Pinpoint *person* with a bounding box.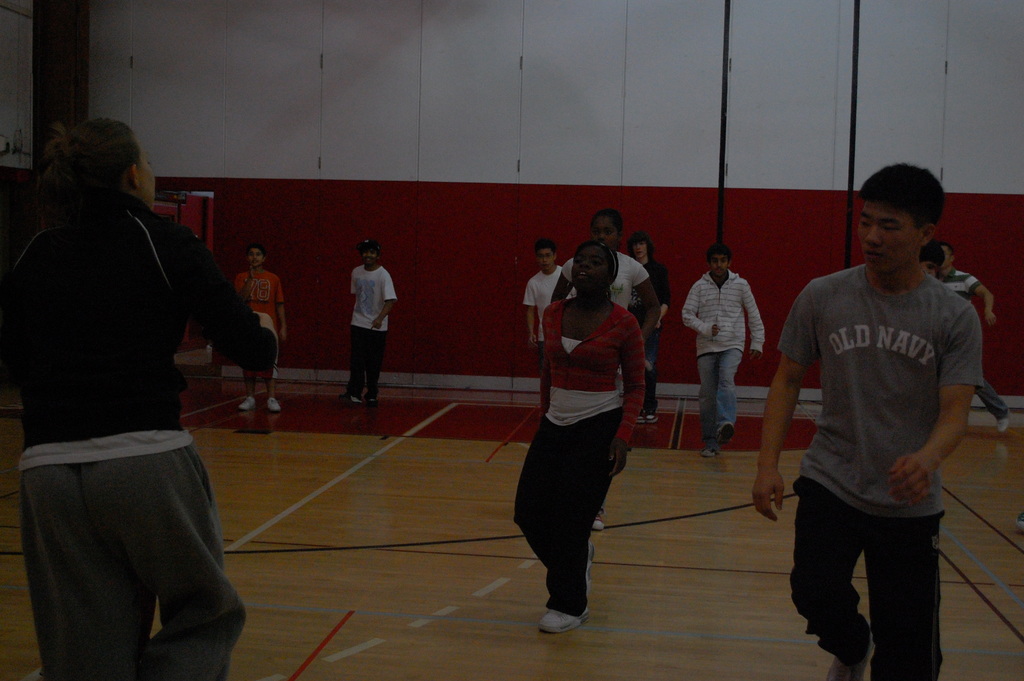
343/241/396/405.
